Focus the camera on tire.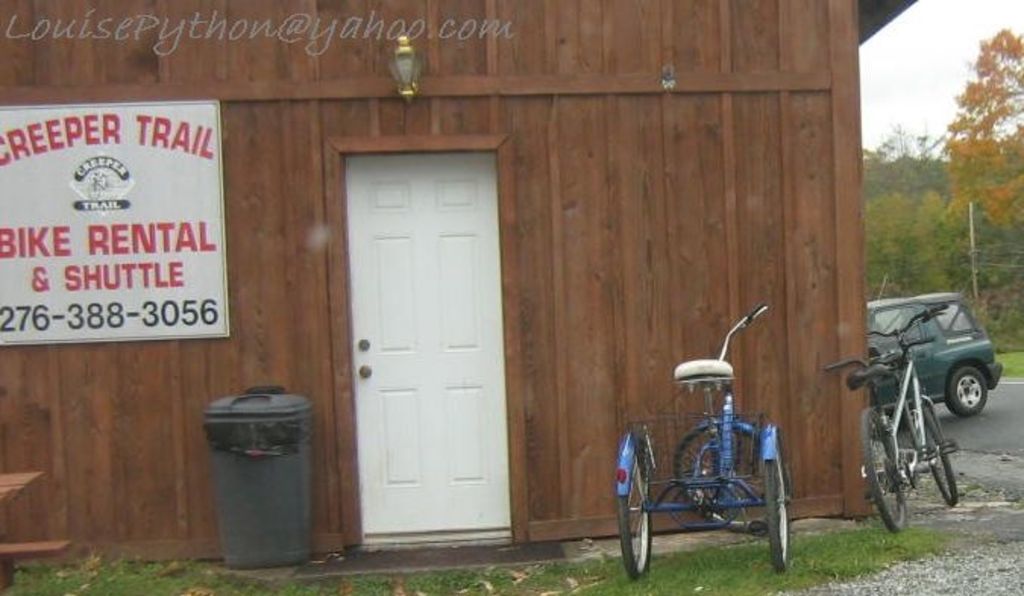
Focus region: <region>674, 419, 777, 529</region>.
